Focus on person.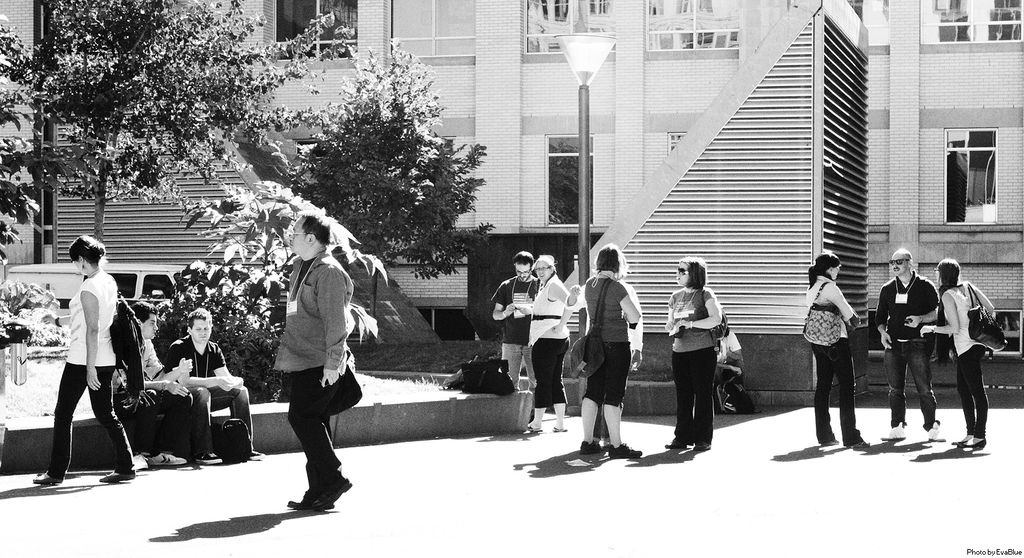
Focused at (x1=264, y1=201, x2=352, y2=517).
